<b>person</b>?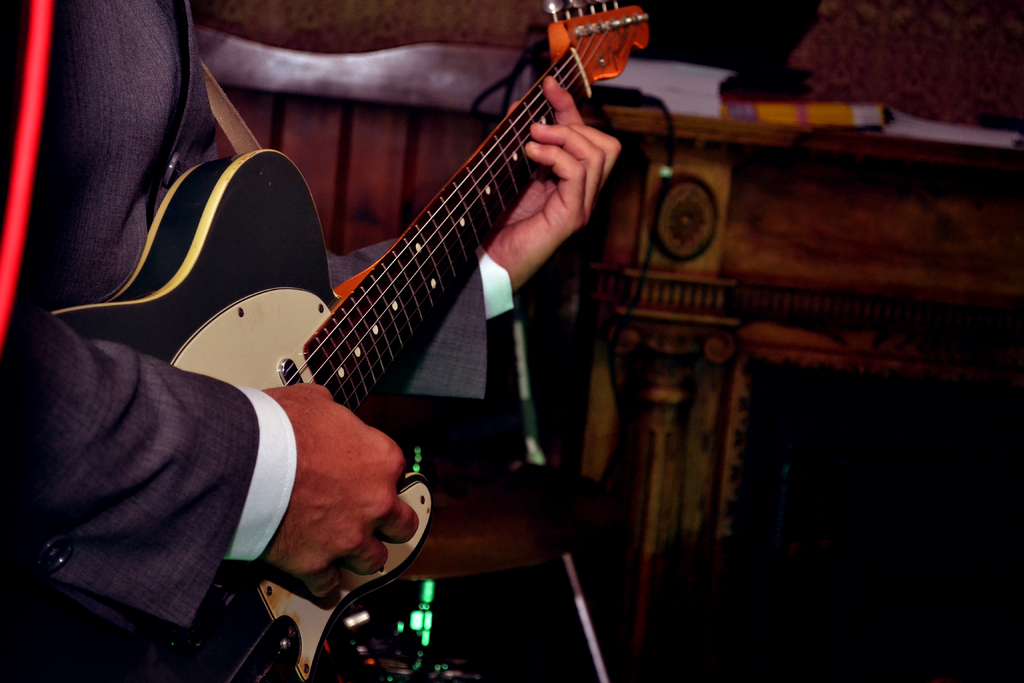
(0, 0, 627, 682)
